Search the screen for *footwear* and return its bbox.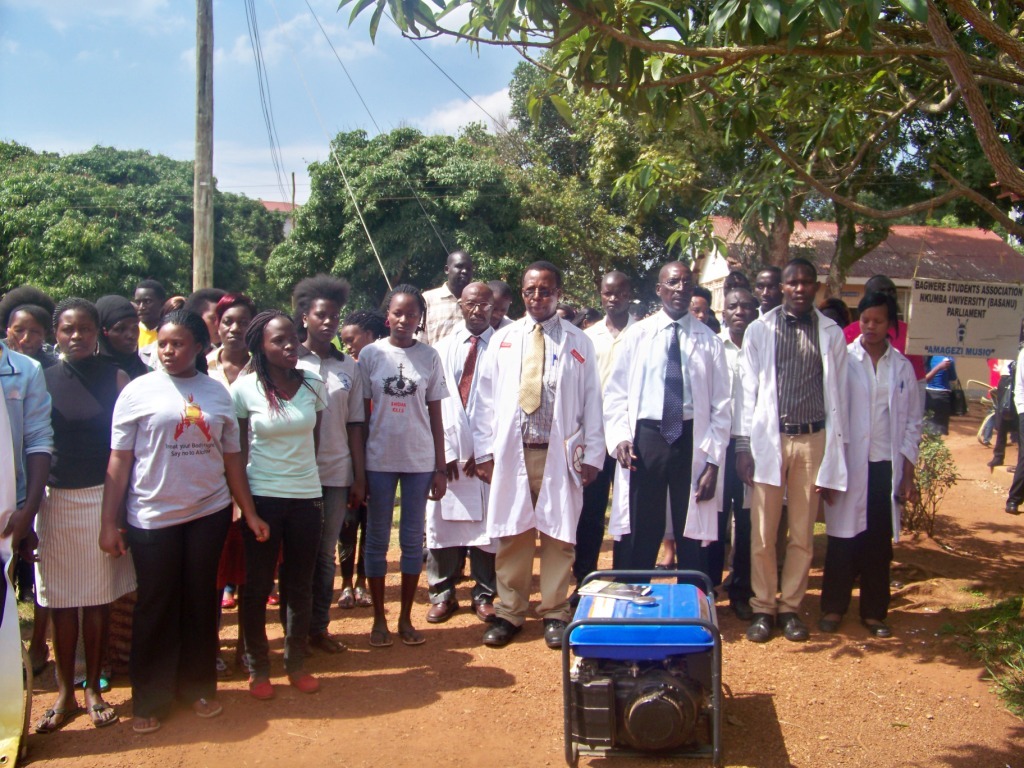
Found: bbox=(1006, 494, 1018, 513).
